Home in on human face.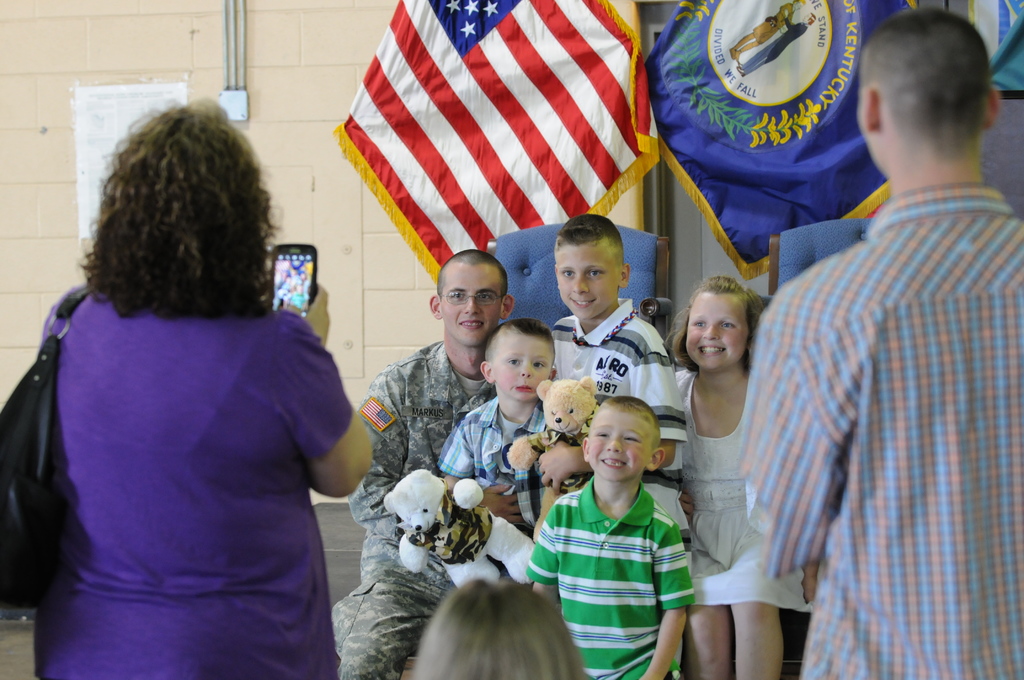
Homed in at Rect(687, 293, 748, 373).
